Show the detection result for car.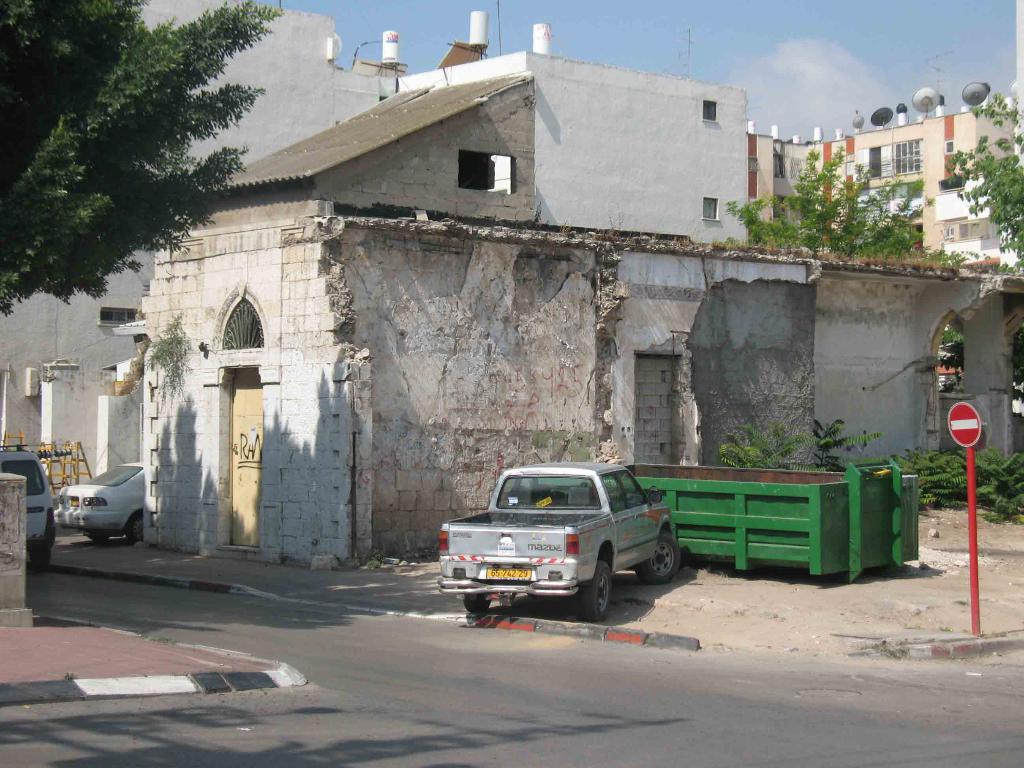
l=54, t=460, r=146, b=545.
